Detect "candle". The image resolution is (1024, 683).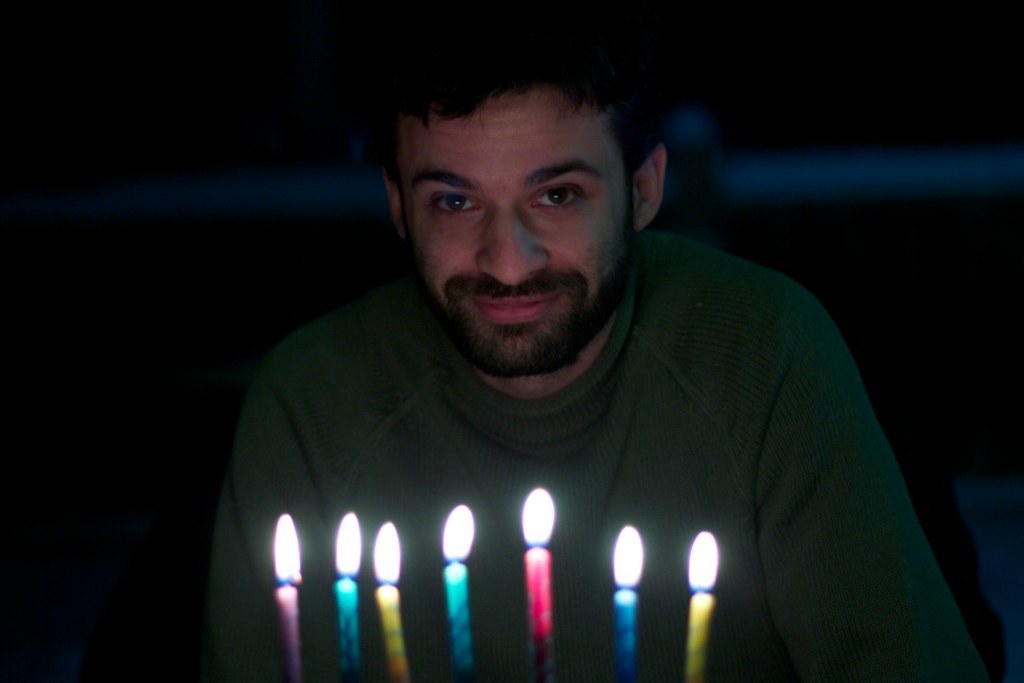
l=522, t=488, r=558, b=682.
